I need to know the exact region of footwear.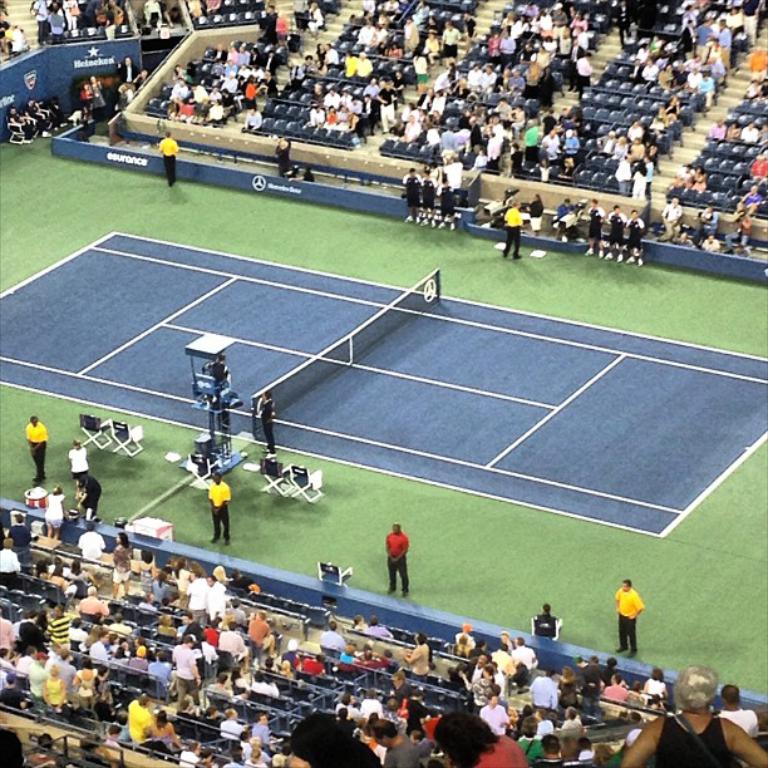
Region: [634, 259, 641, 265].
